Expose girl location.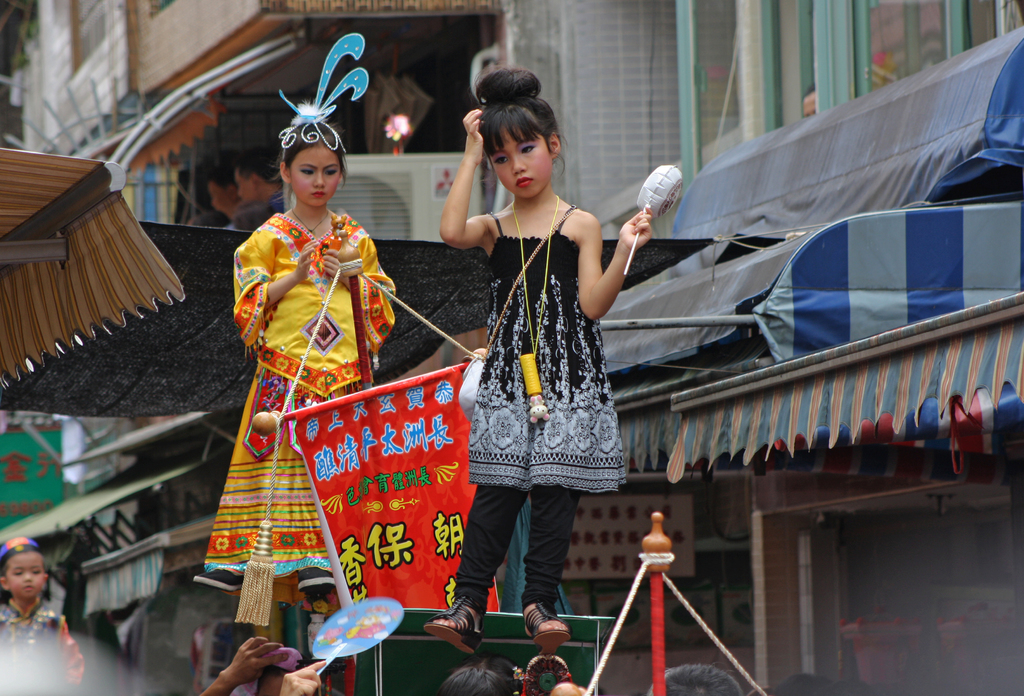
Exposed at 420:65:656:659.
